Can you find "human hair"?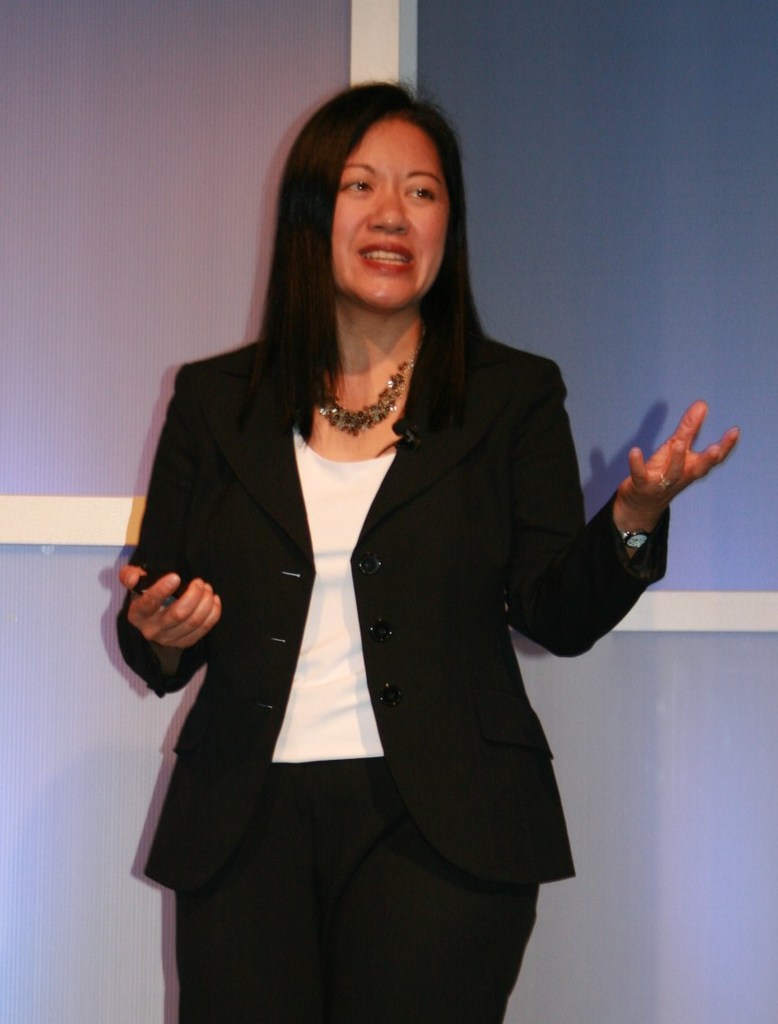
Yes, bounding box: [250, 73, 490, 463].
